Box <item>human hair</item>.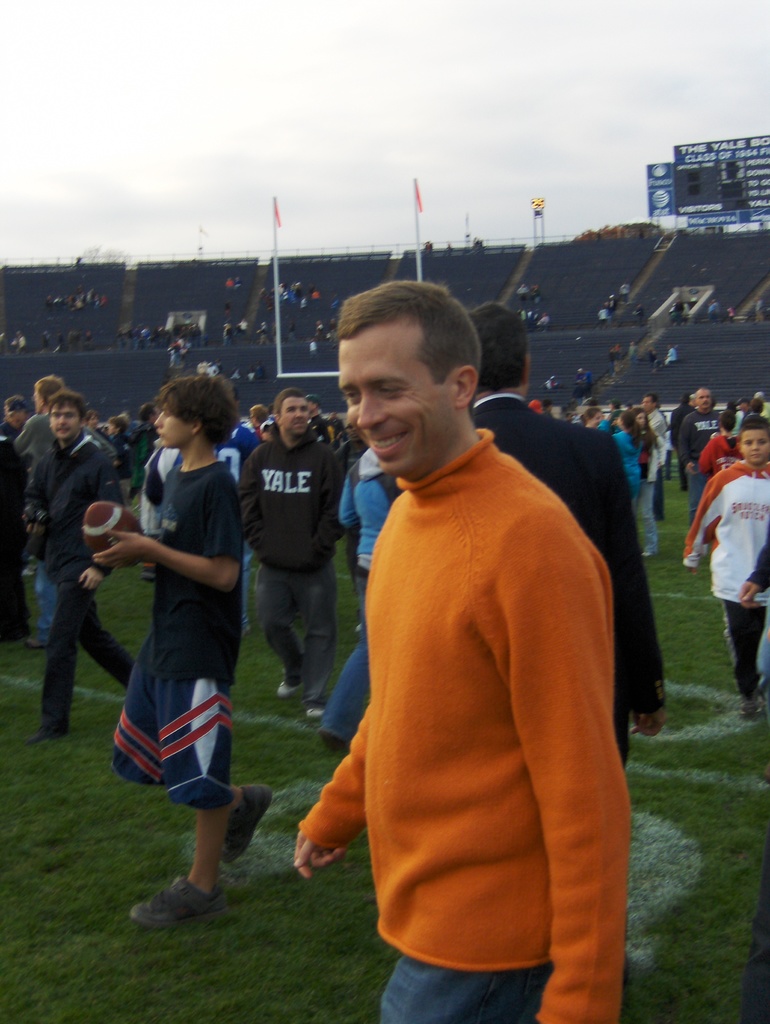
<box>269,389,310,414</box>.
